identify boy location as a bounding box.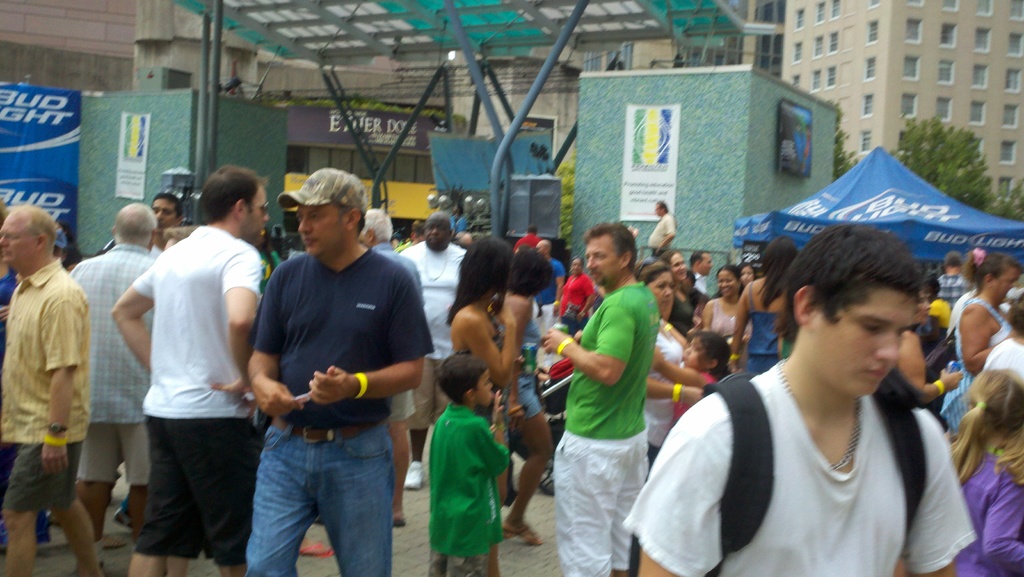
box(430, 353, 508, 576).
